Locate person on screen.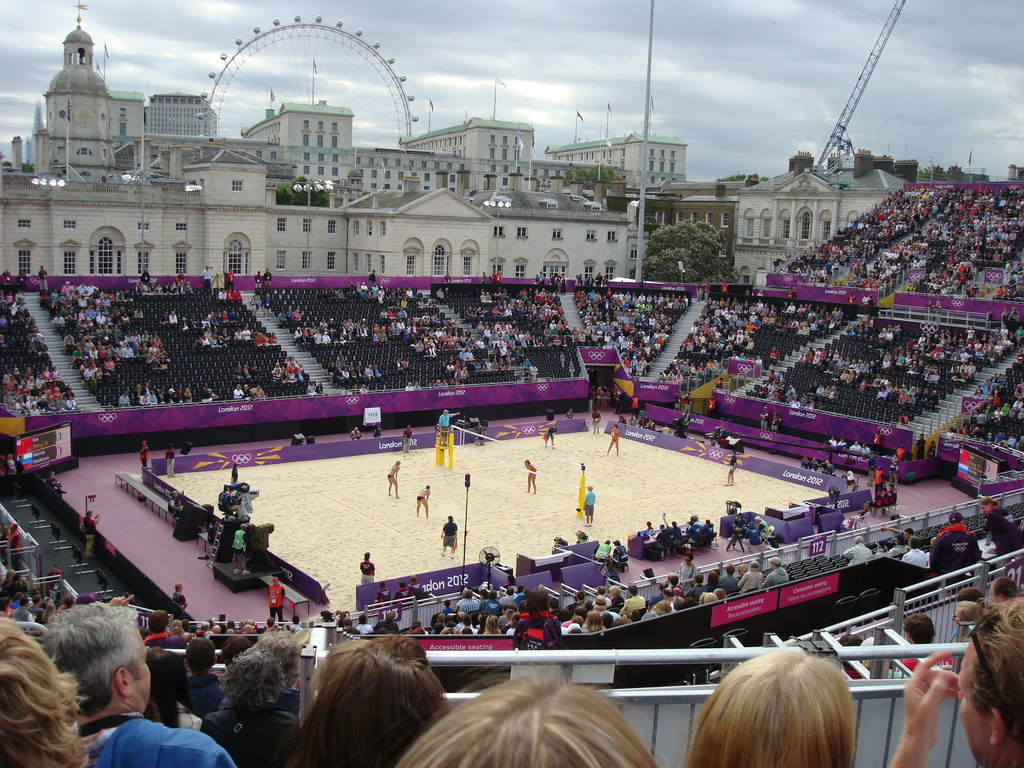
On screen at (669, 594, 689, 612).
